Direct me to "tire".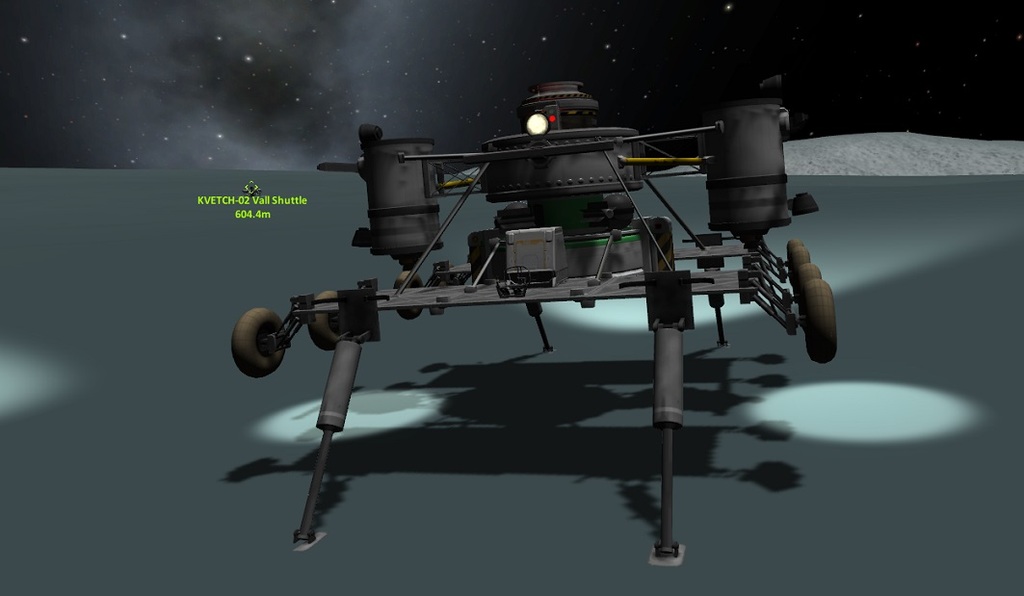
Direction: 796,258,824,314.
